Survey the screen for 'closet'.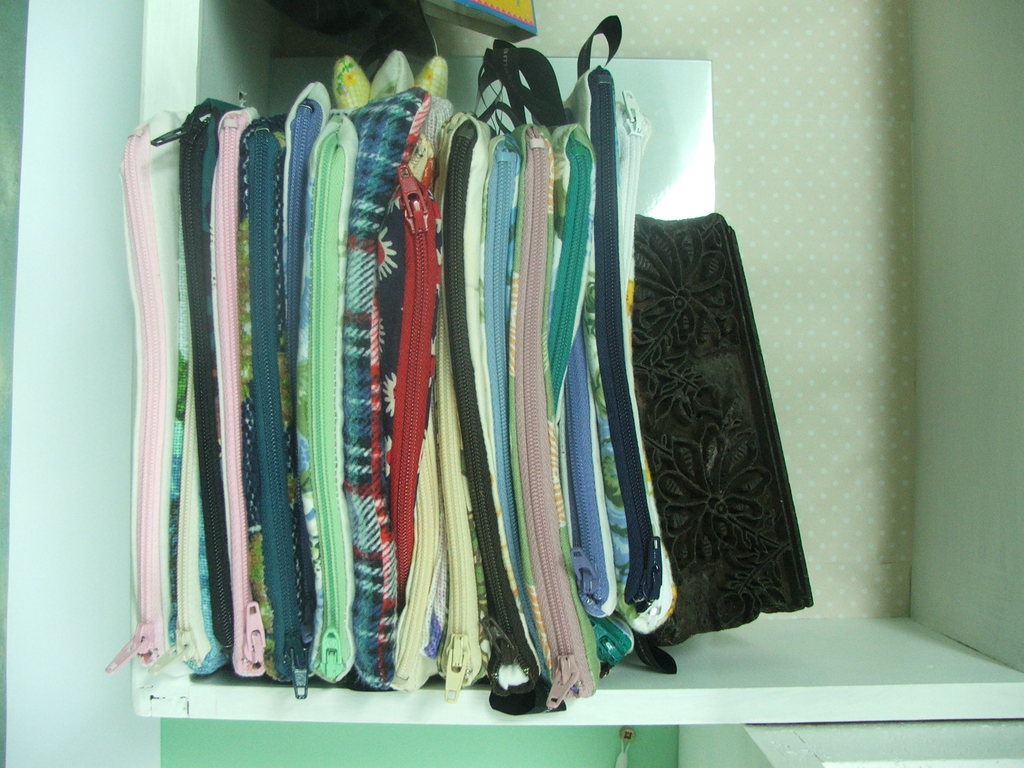
Survey found: box=[82, 17, 819, 742].
